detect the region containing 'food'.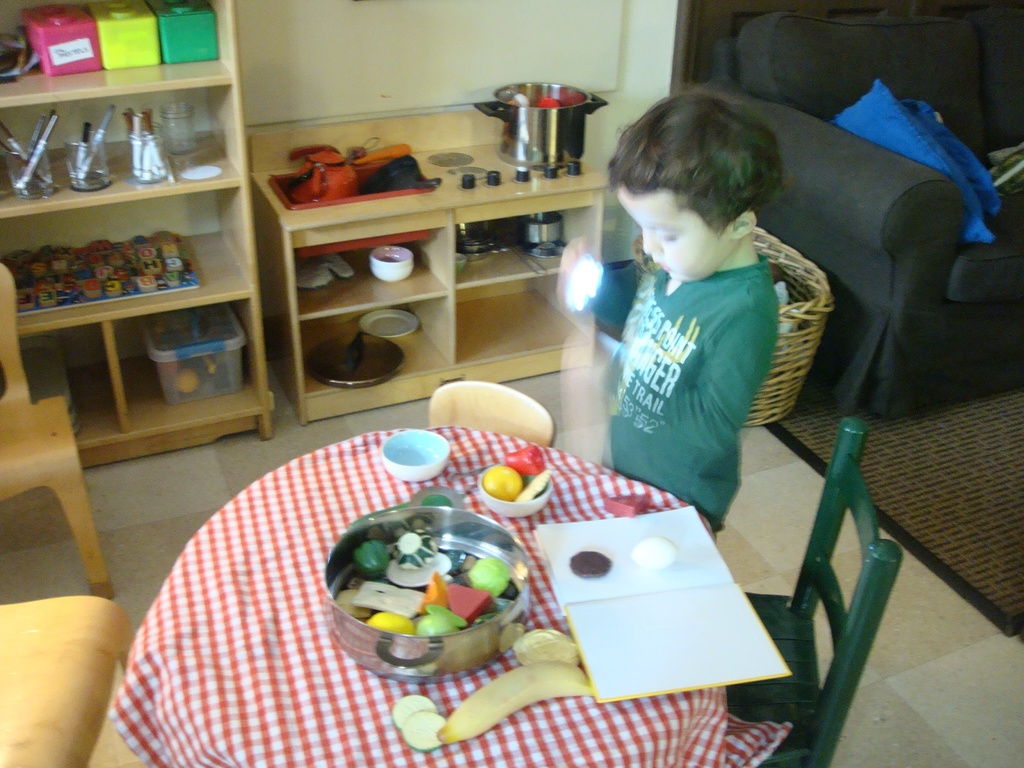
box(326, 511, 519, 672).
